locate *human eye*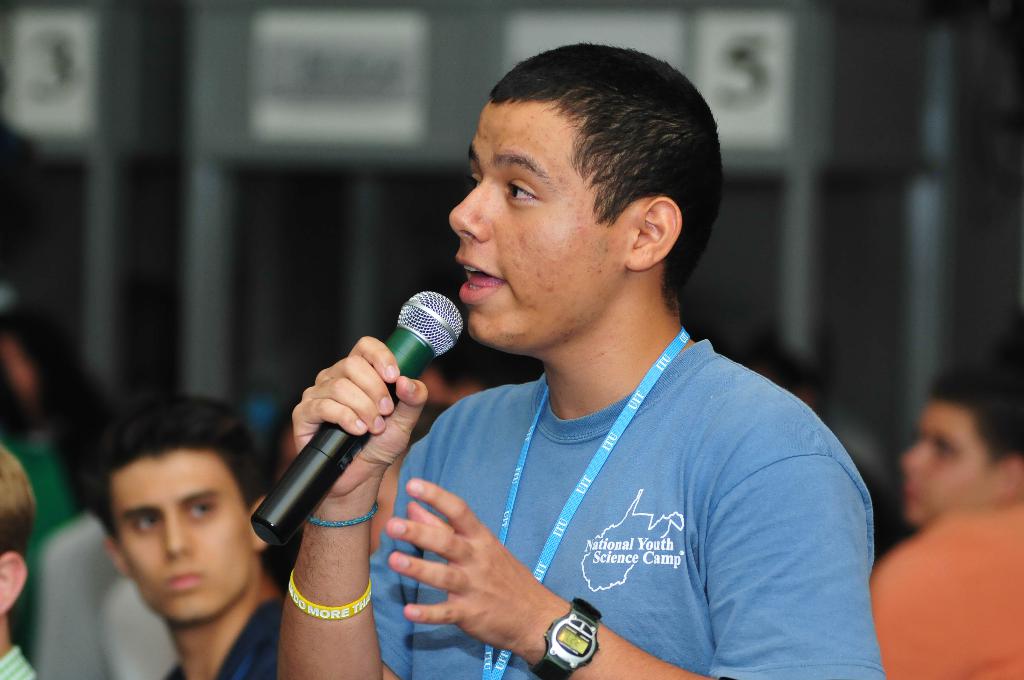
467, 172, 484, 188
